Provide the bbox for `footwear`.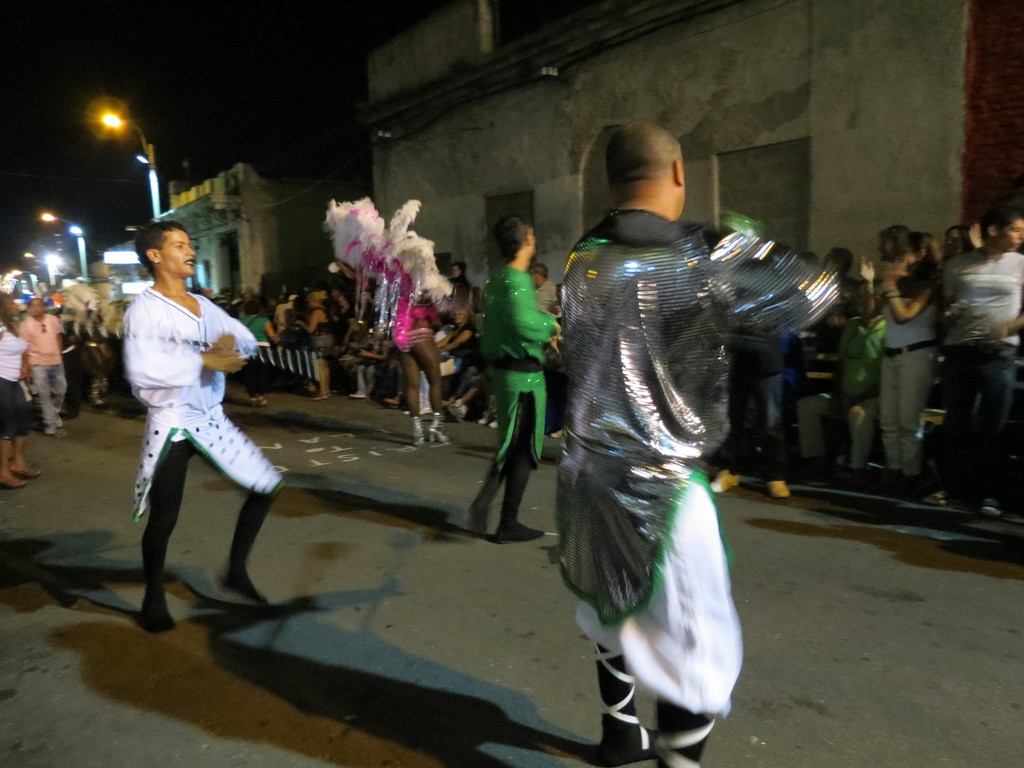
{"left": 259, "top": 394, "right": 271, "bottom": 408}.
